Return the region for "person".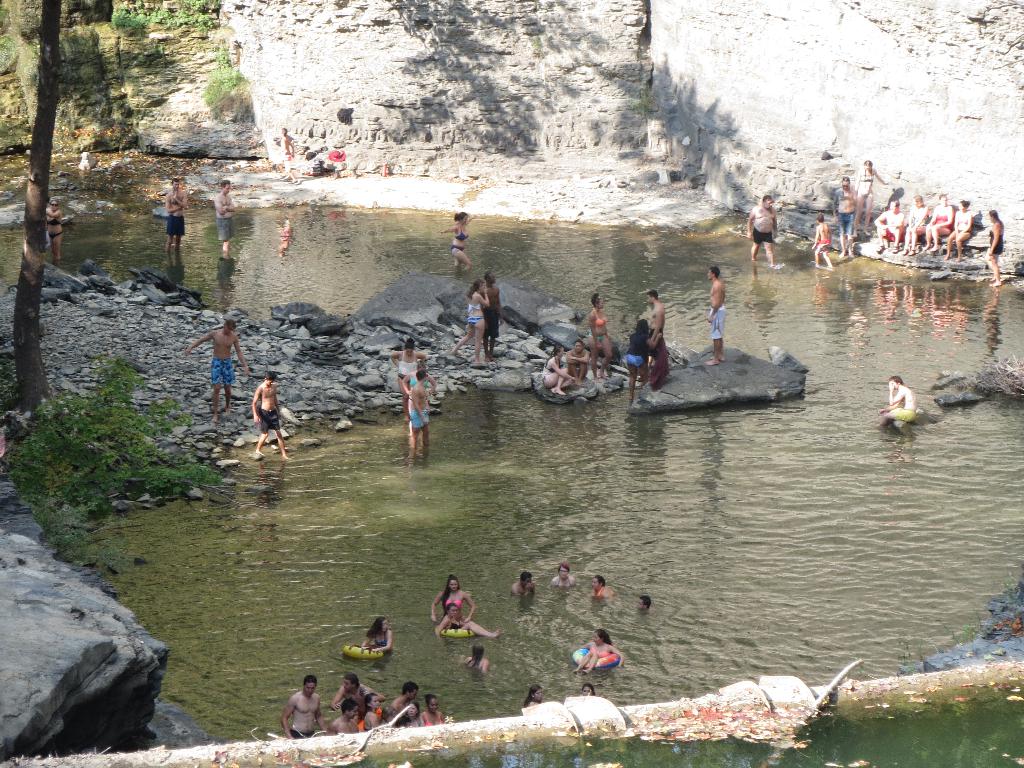
bbox(874, 195, 908, 252).
